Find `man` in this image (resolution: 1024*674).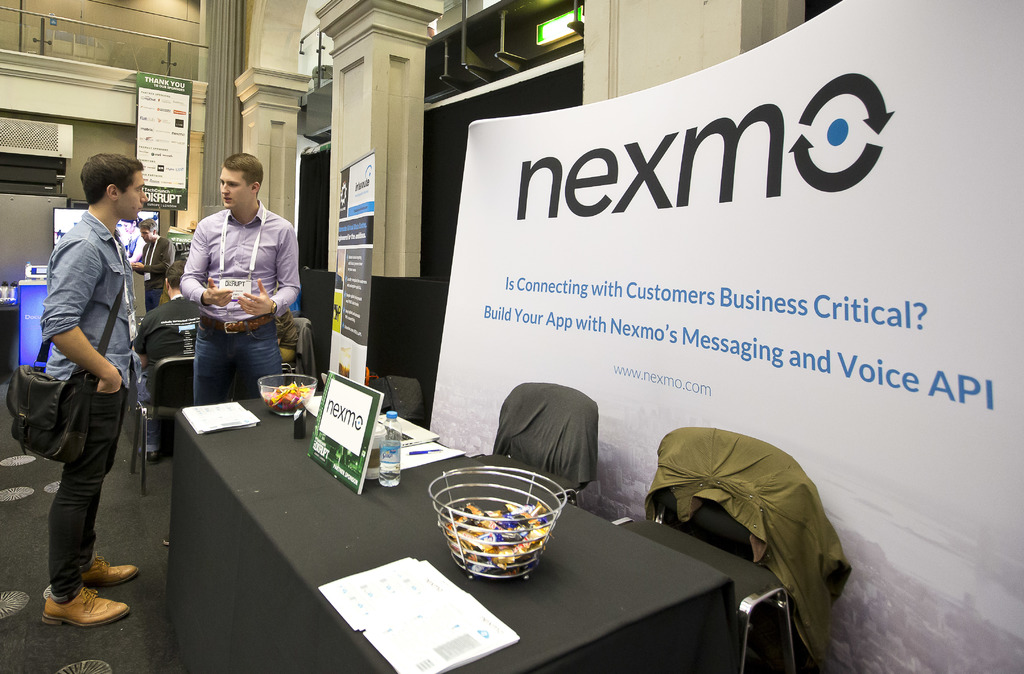
173,150,299,406.
